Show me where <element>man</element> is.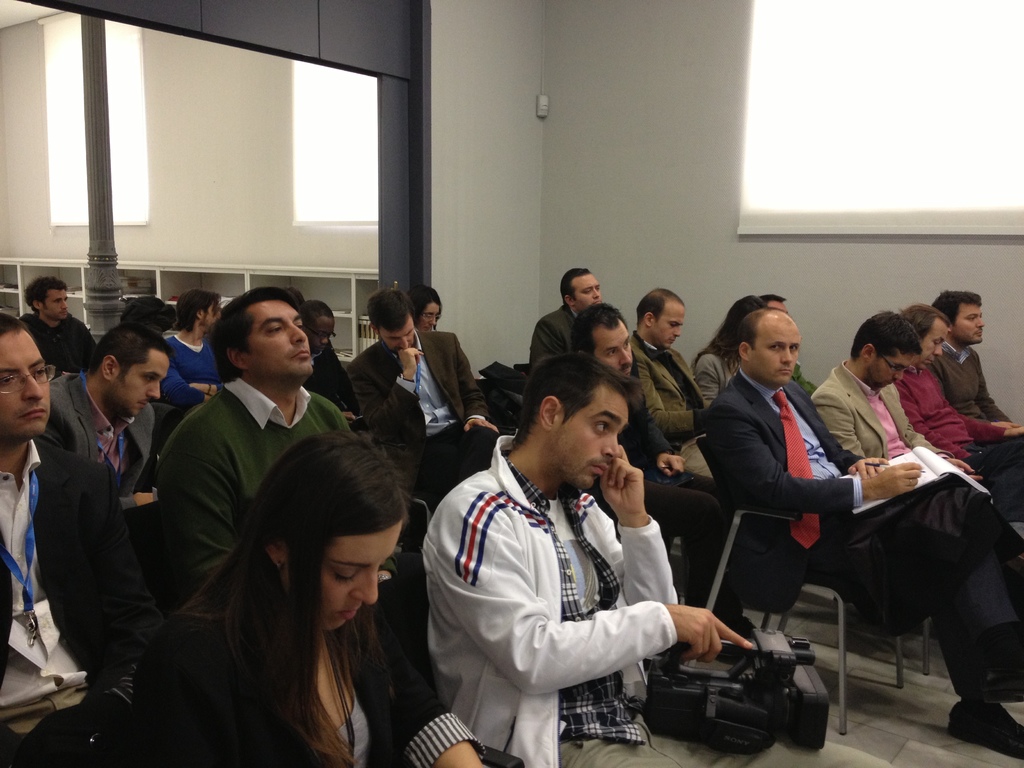
<element>man</element> is at [158, 284, 428, 593].
